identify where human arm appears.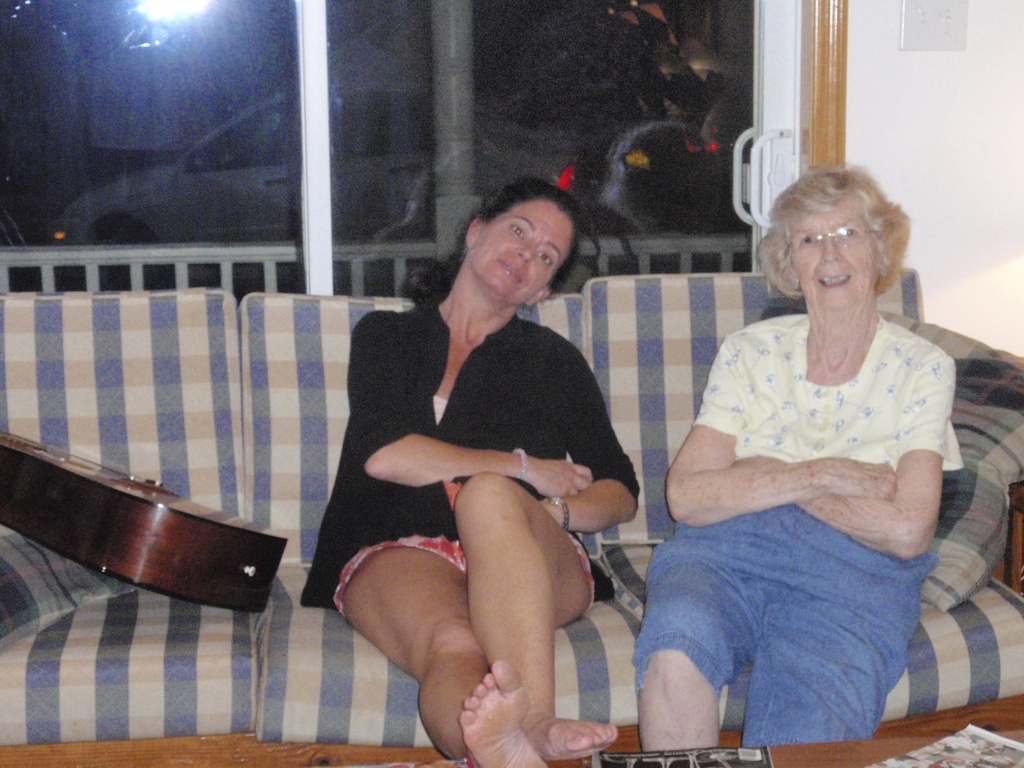
Appears at rect(538, 341, 648, 536).
